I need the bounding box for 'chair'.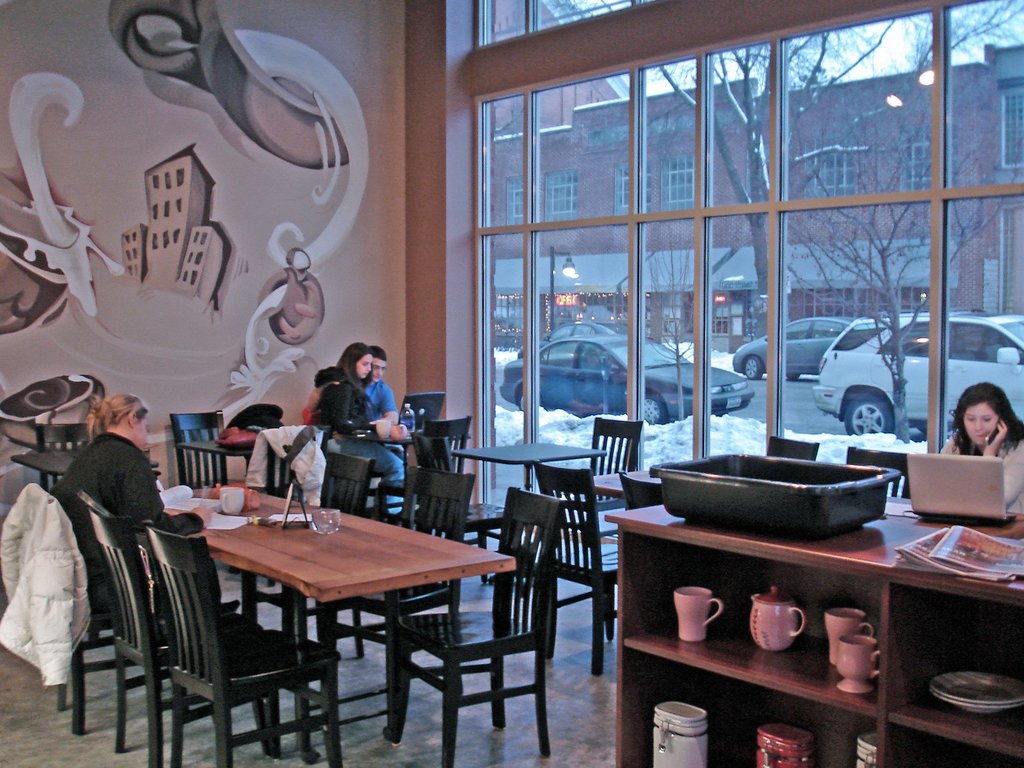
Here it is: <region>407, 431, 515, 619</region>.
